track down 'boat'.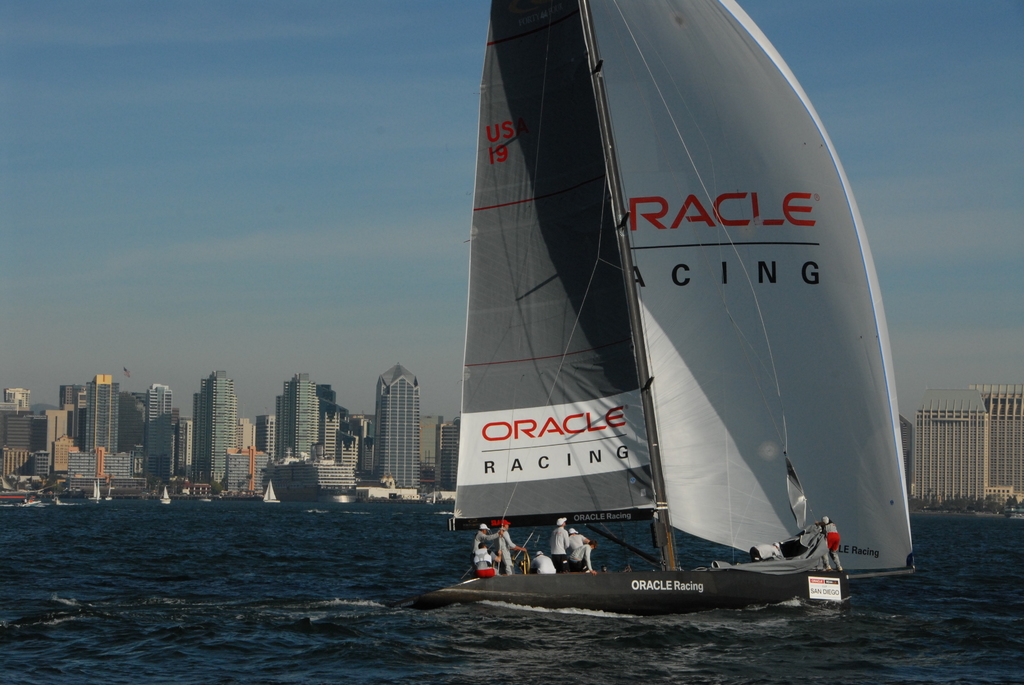
Tracked to <bbox>100, 478, 115, 503</bbox>.
